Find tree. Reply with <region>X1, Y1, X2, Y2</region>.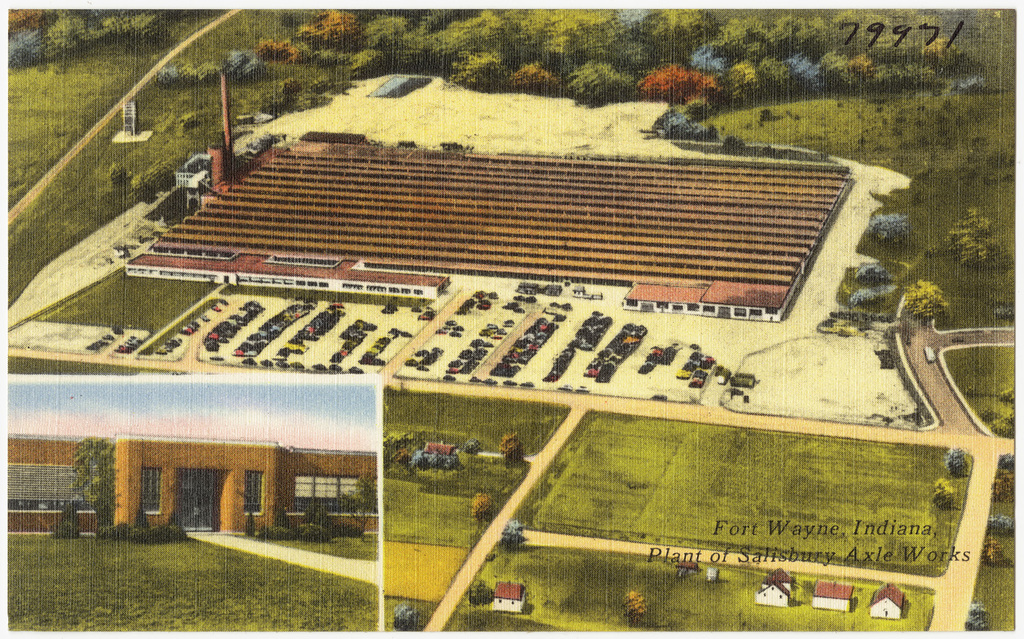
<region>982, 535, 1008, 571</region>.
